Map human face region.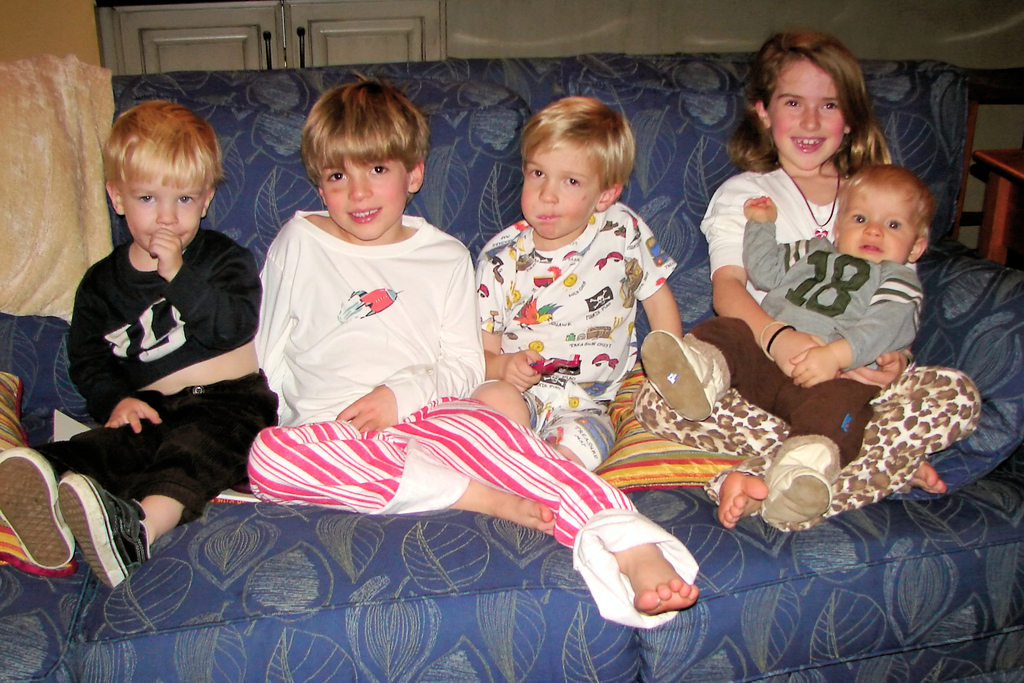
Mapped to pyautogui.locateOnScreen(323, 159, 401, 235).
